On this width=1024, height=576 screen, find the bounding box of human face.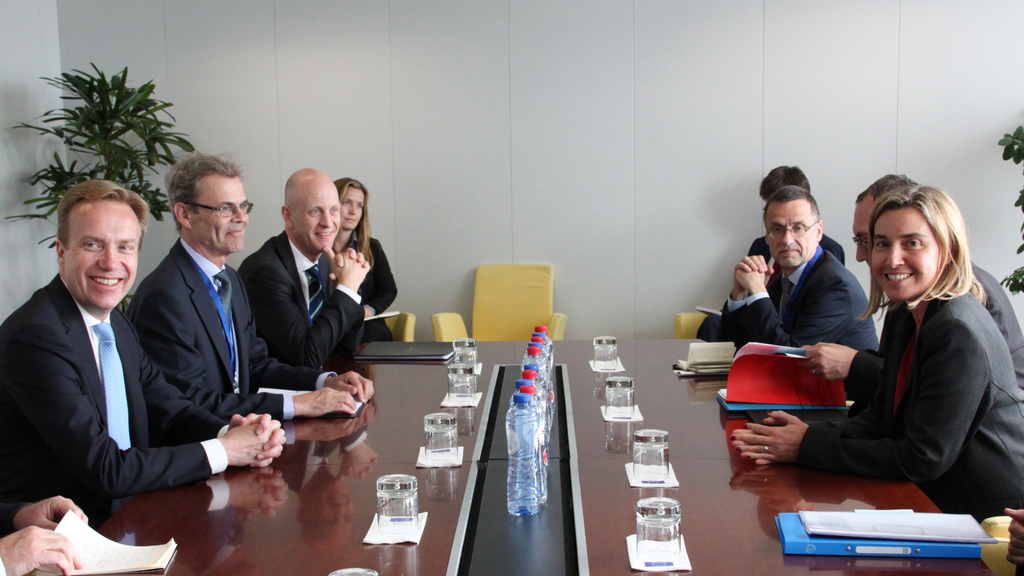
Bounding box: (333,187,369,233).
